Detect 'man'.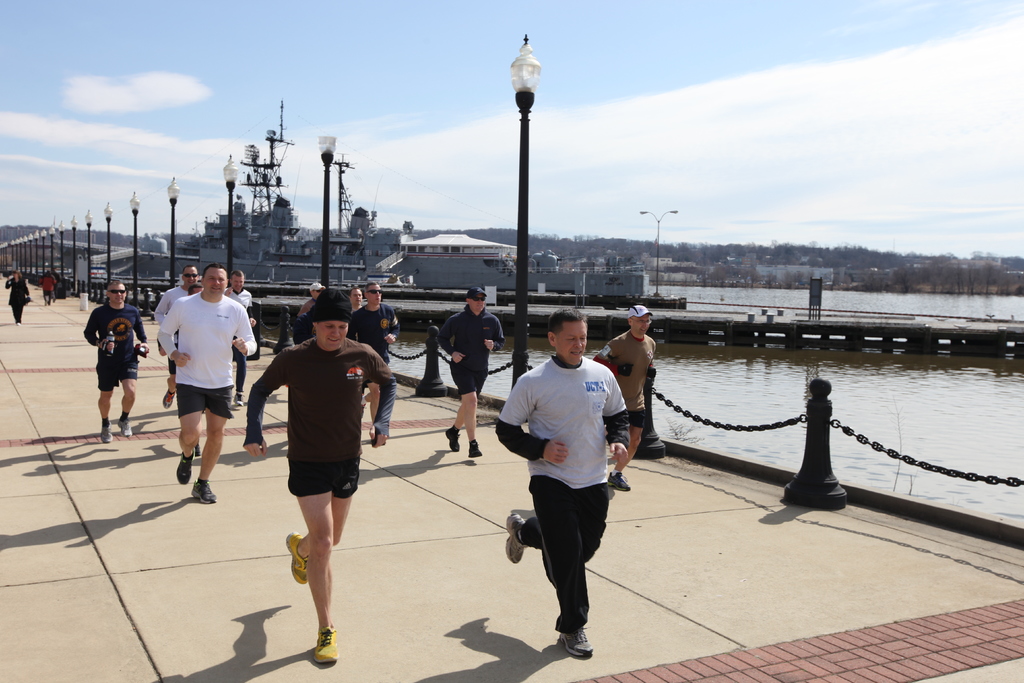
Detected at <region>156, 265, 204, 406</region>.
